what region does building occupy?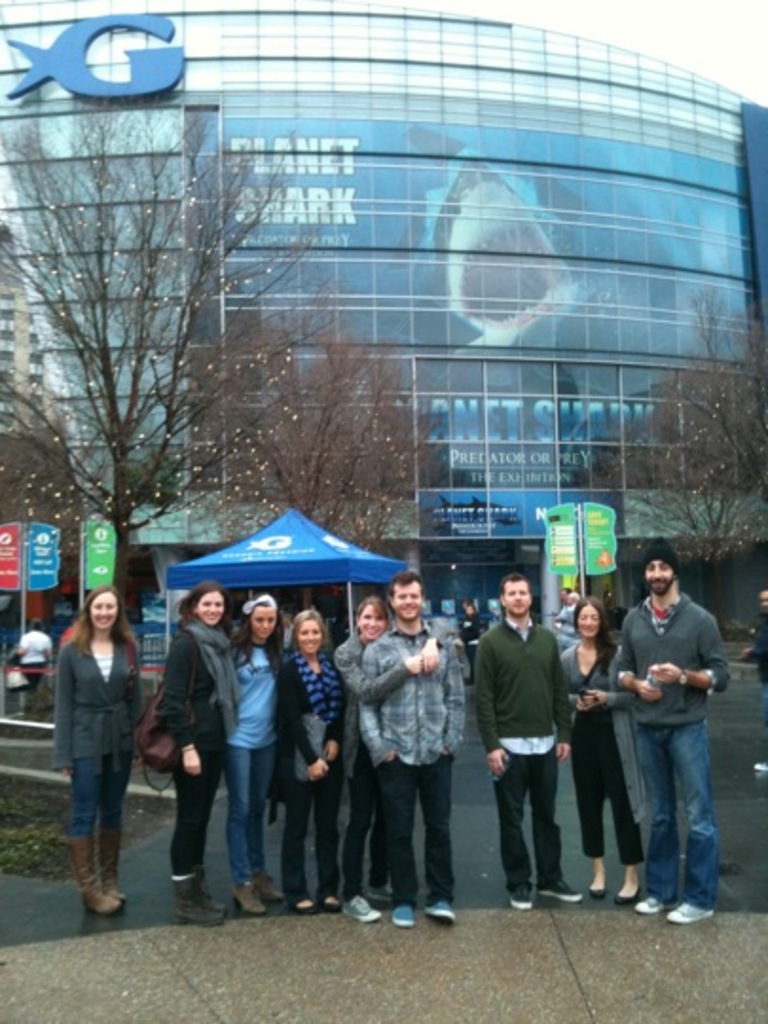
0 0 766 641.
